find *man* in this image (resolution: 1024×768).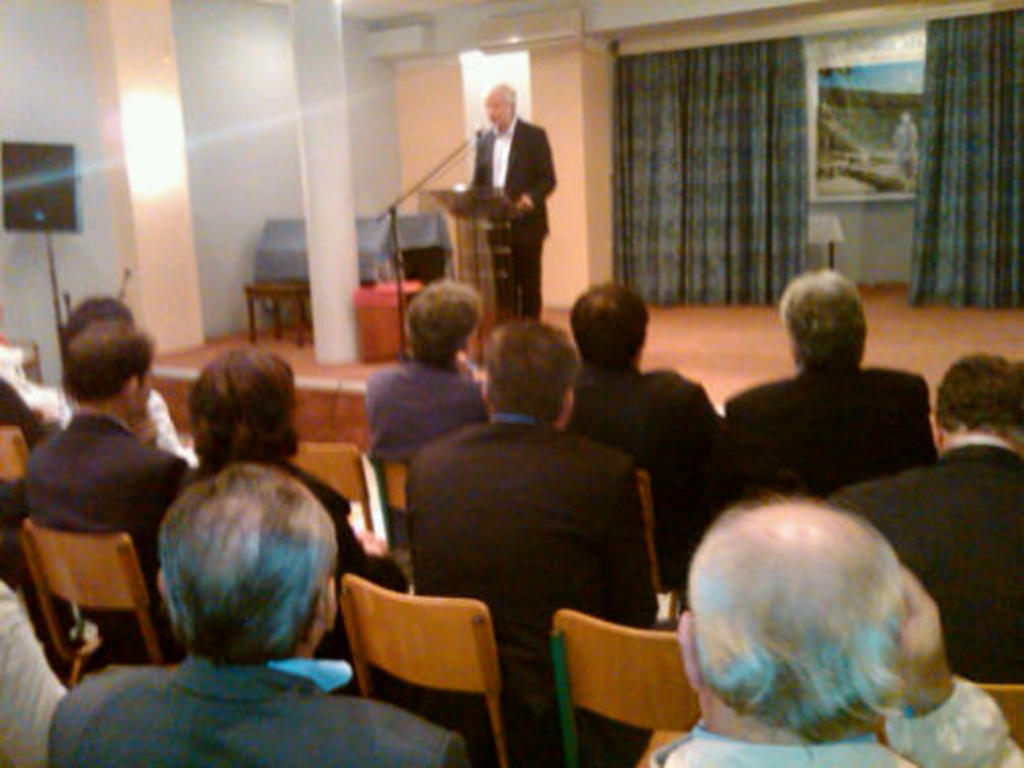
453 80 559 328.
